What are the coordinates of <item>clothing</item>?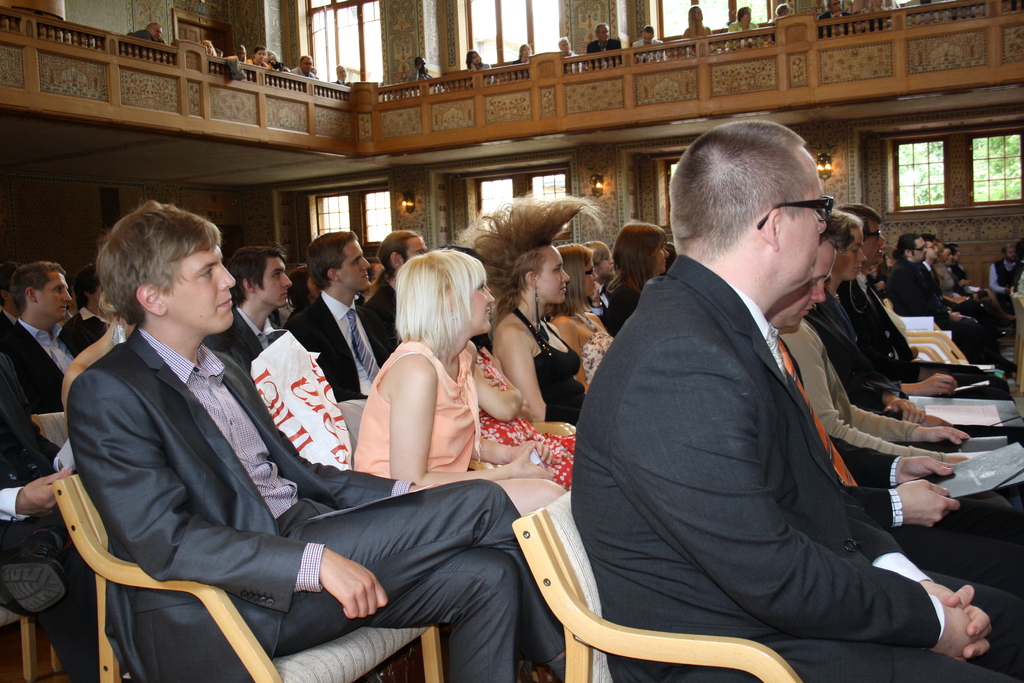
locate(286, 289, 397, 398).
